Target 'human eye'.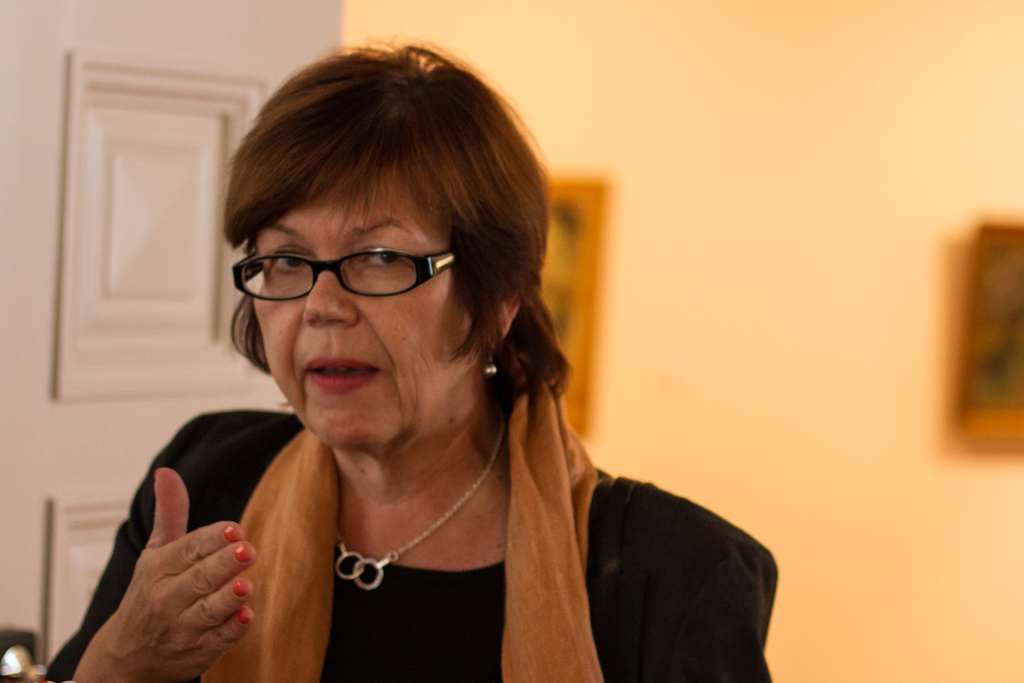
Target region: bbox=(264, 238, 317, 278).
